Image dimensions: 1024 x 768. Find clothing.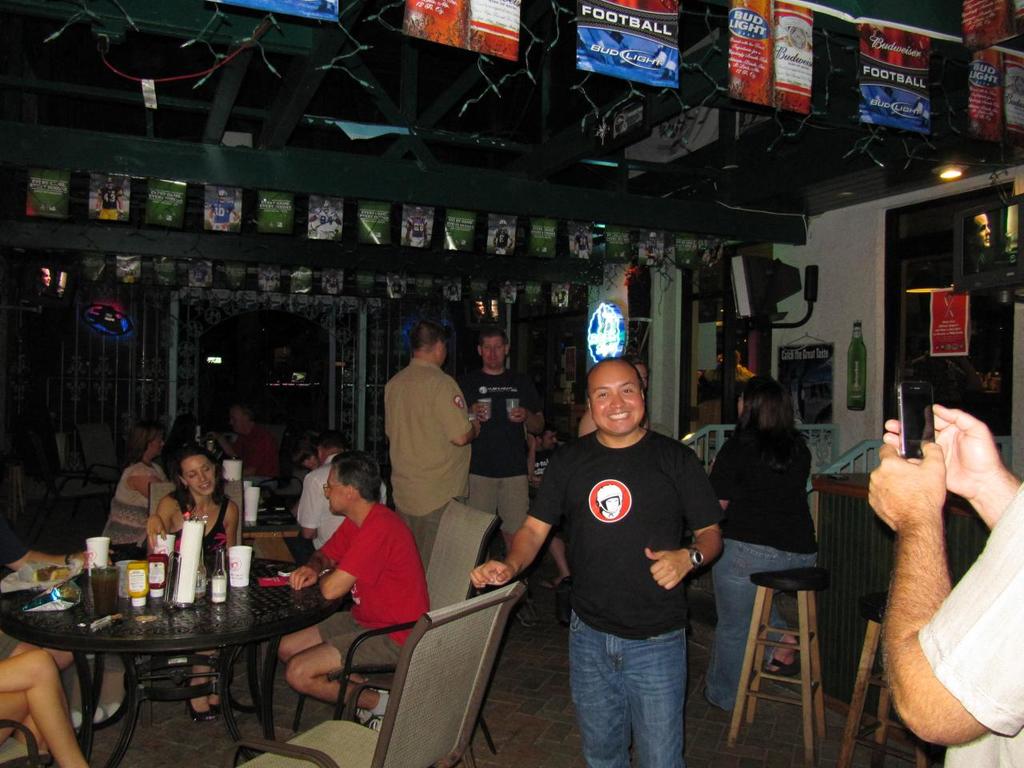
bbox=(312, 502, 430, 674).
